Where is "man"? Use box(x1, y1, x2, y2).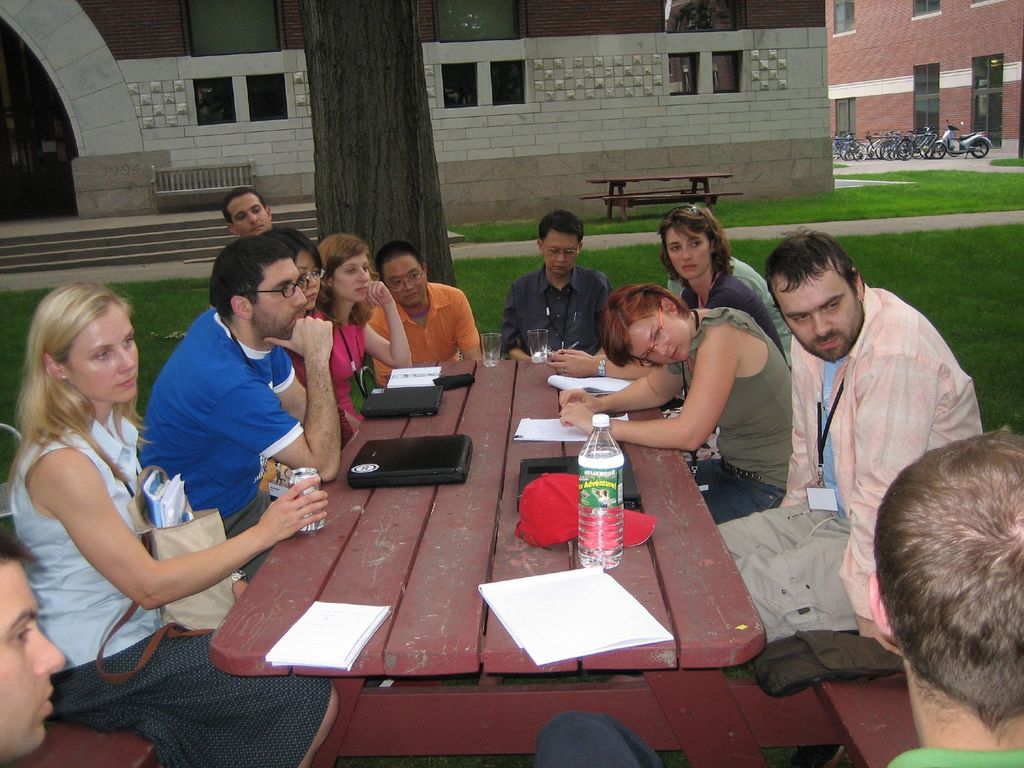
box(221, 184, 273, 239).
